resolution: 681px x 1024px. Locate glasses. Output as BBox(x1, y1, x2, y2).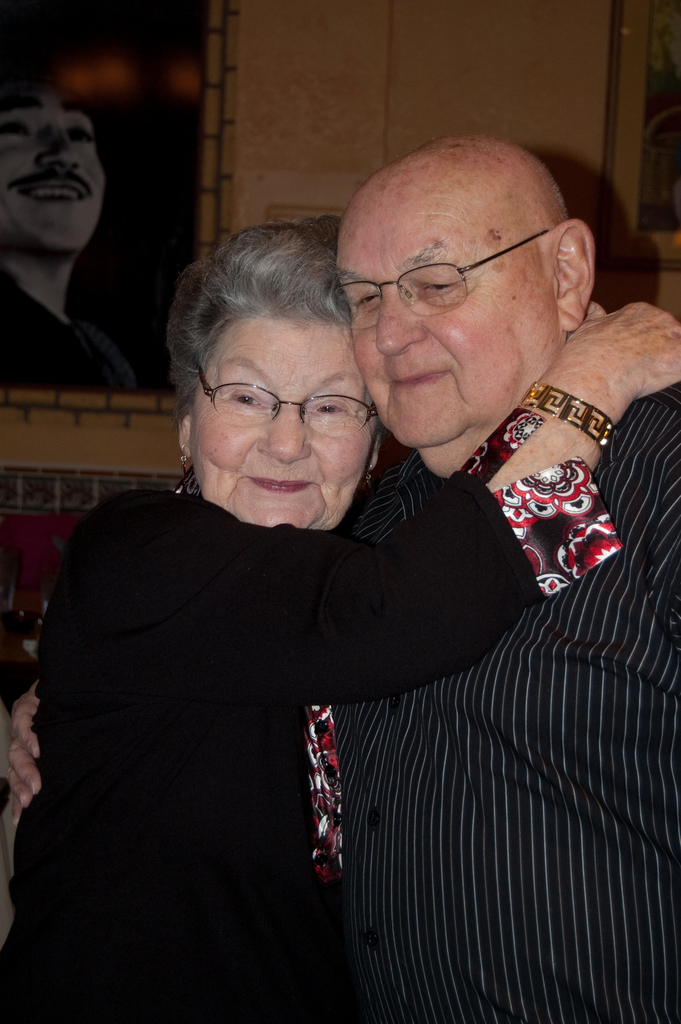
BBox(334, 232, 552, 337).
